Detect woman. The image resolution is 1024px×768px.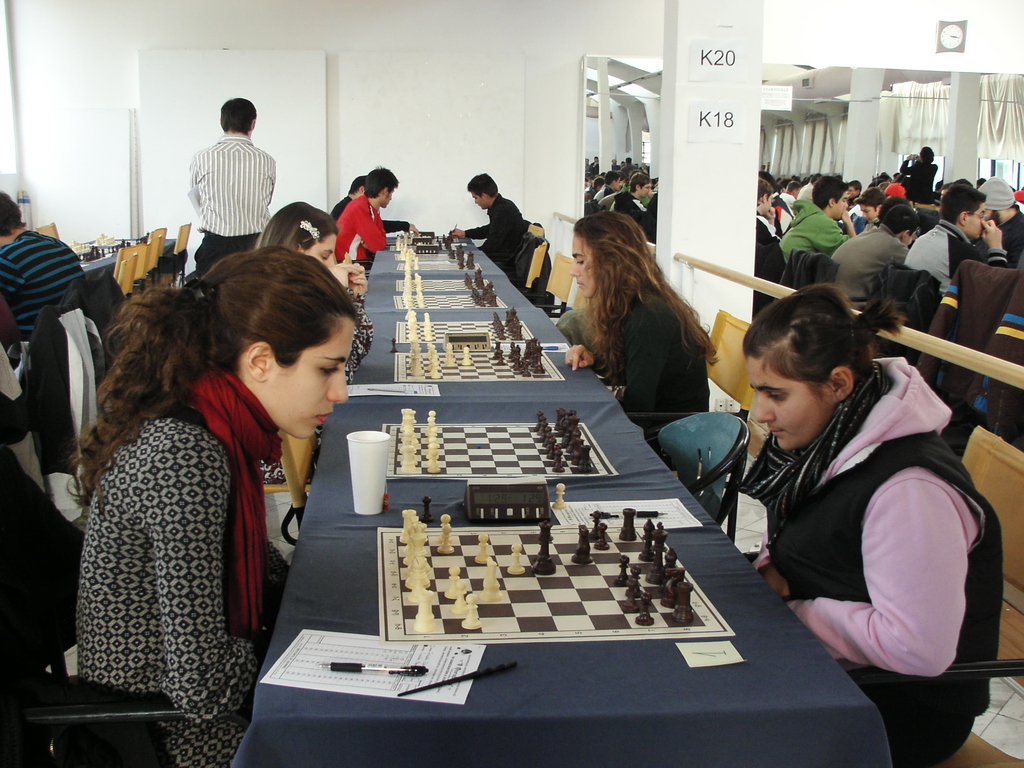
[718,277,1007,767].
